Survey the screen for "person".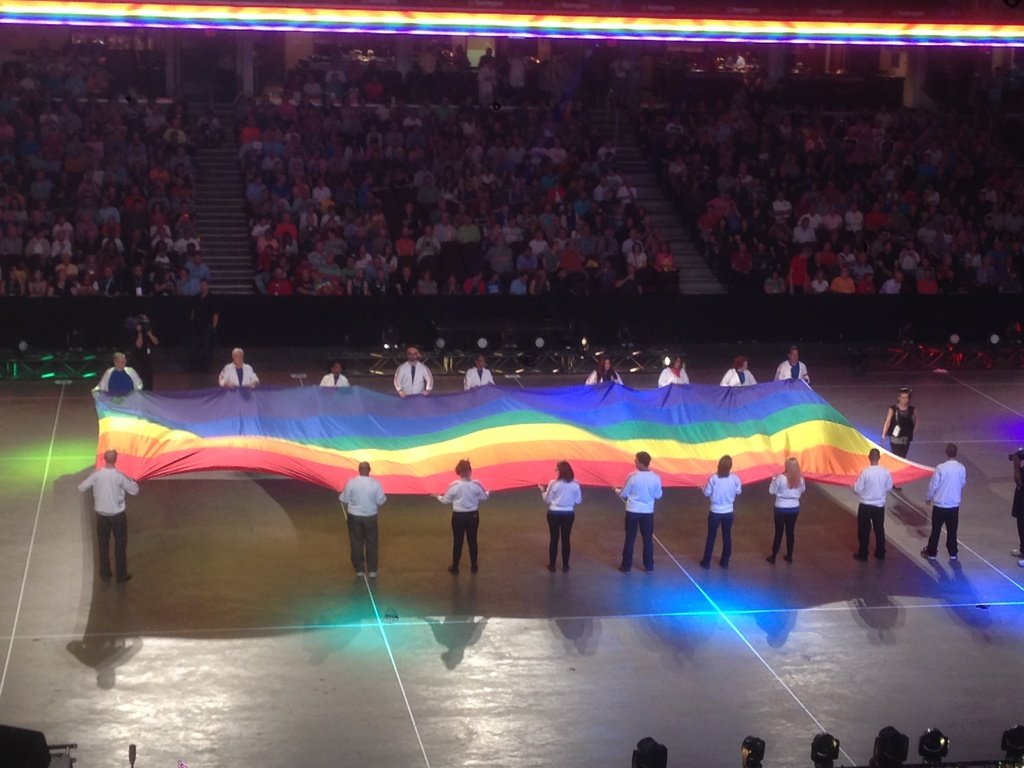
Survey found: 77, 450, 135, 586.
